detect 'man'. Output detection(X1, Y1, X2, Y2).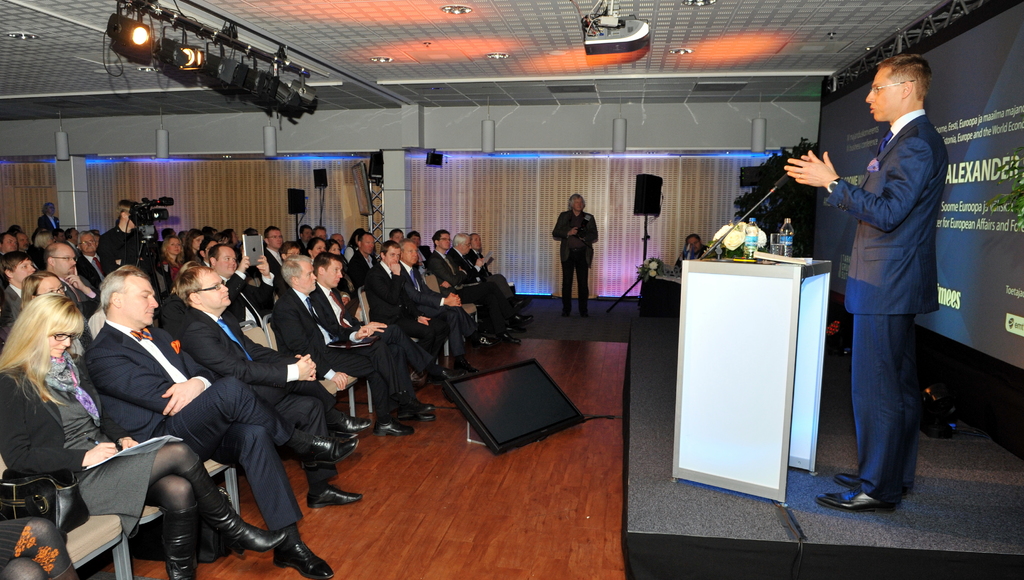
detection(672, 235, 708, 274).
